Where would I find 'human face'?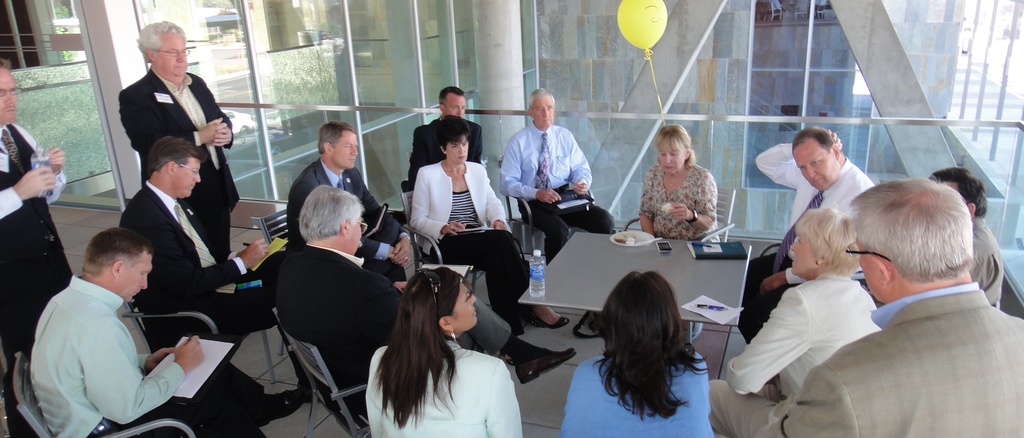
At crop(529, 95, 555, 126).
